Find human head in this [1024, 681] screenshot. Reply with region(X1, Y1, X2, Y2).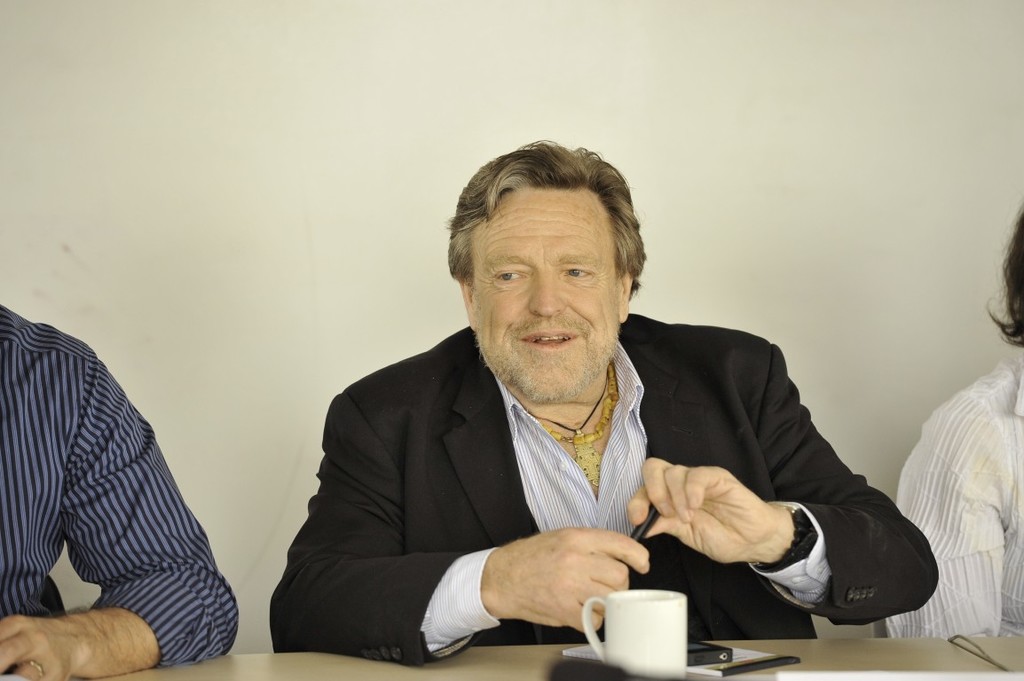
region(448, 145, 653, 371).
